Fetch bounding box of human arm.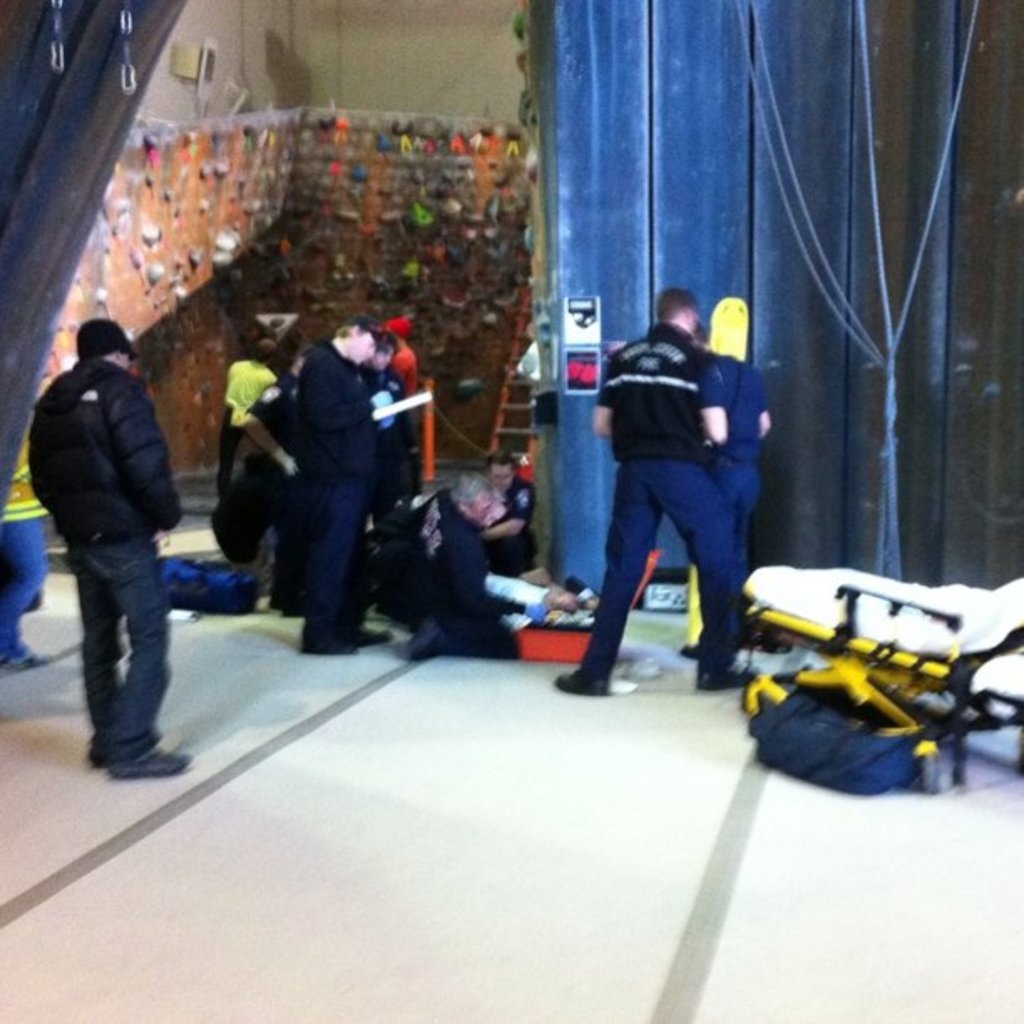
Bbox: (left=239, top=383, right=293, bottom=472).
